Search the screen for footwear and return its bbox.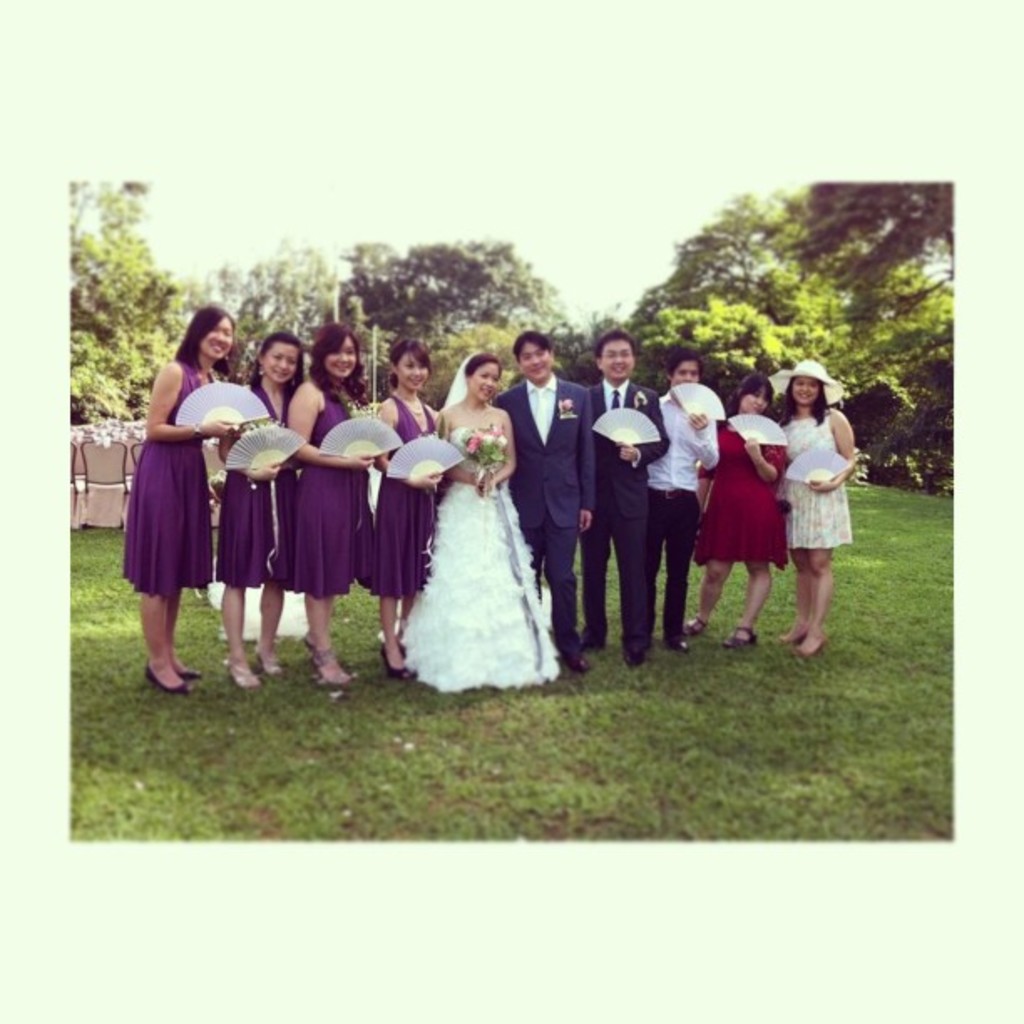
Found: x1=258 y1=648 x2=283 y2=674.
